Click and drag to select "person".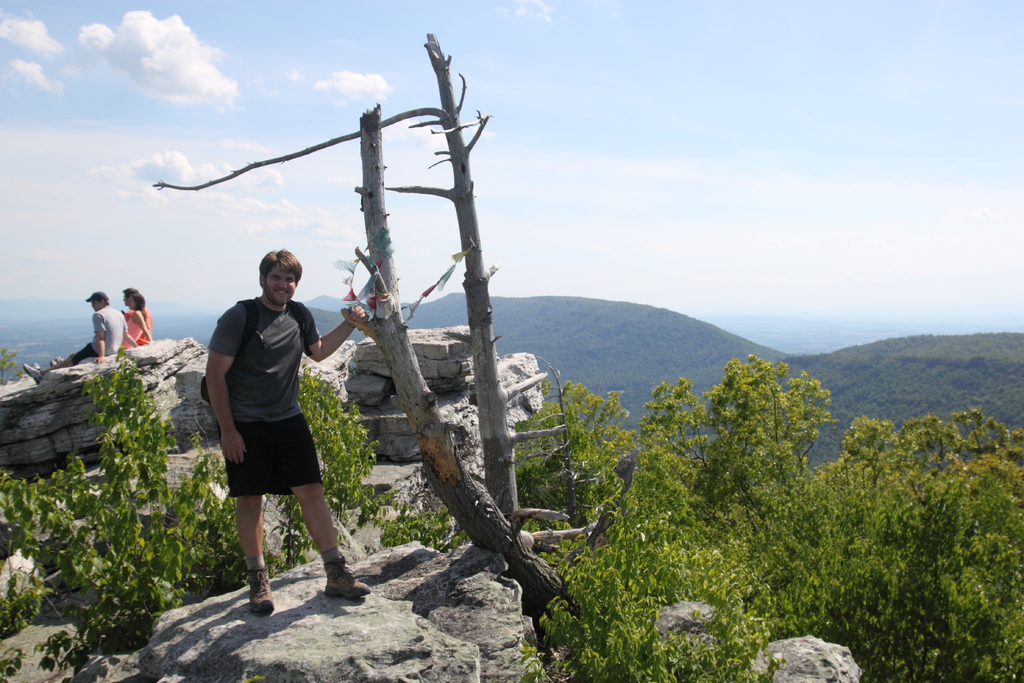
Selection: (x1=121, y1=290, x2=154, y2=349).
